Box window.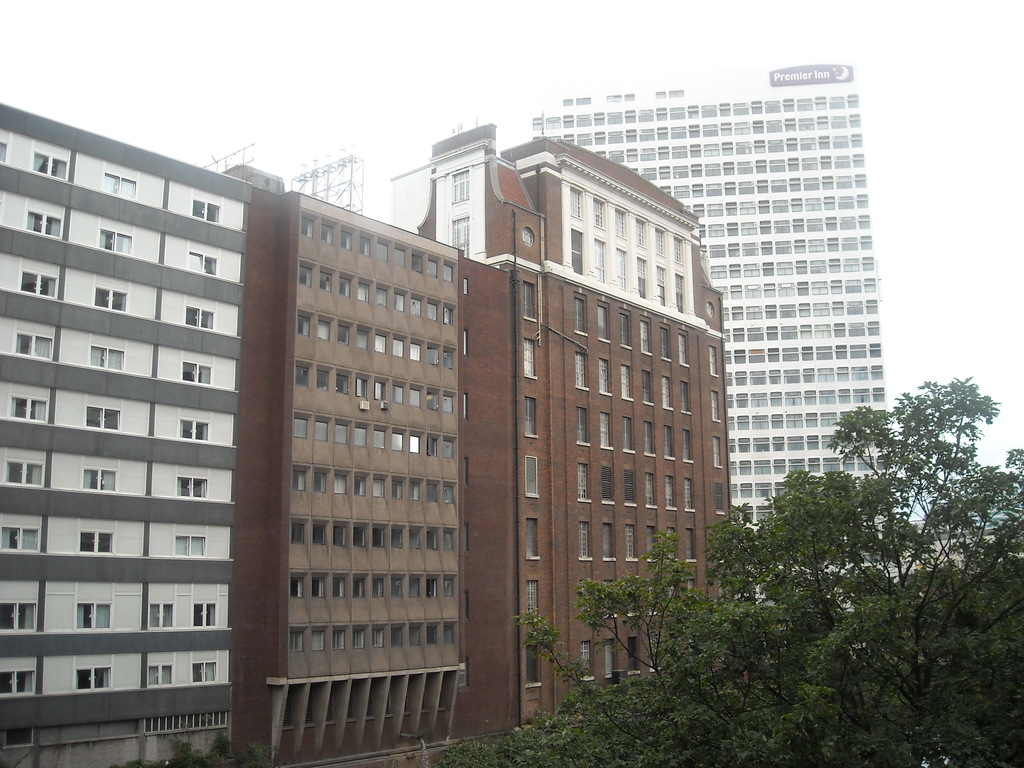
[191, 198, 220, 225].
